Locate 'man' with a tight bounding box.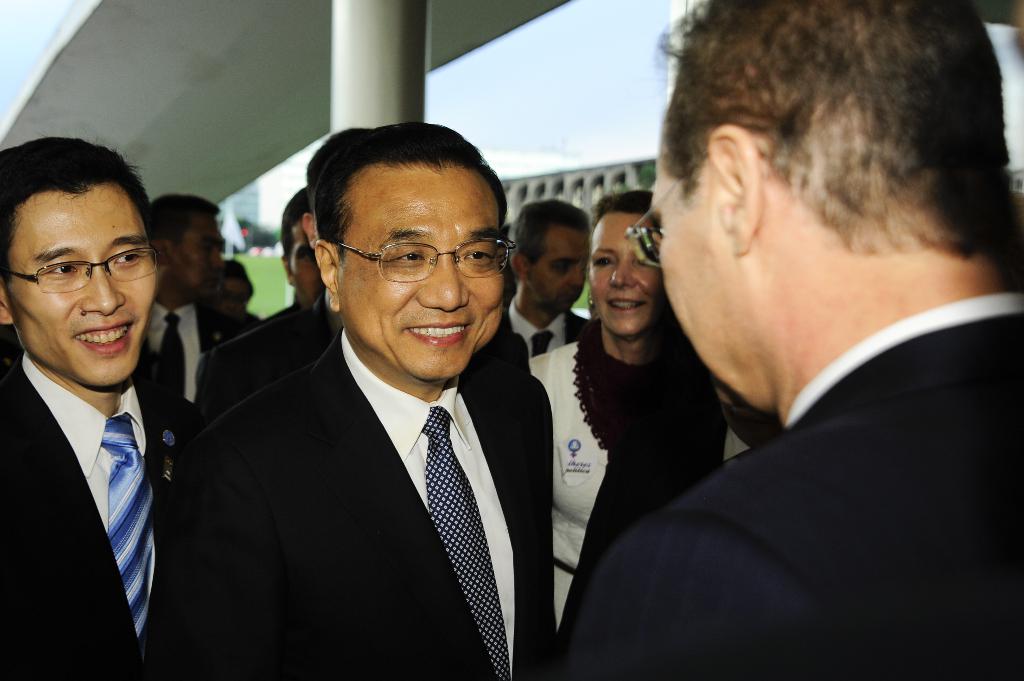
crop(566, 0, 1023, 680).
